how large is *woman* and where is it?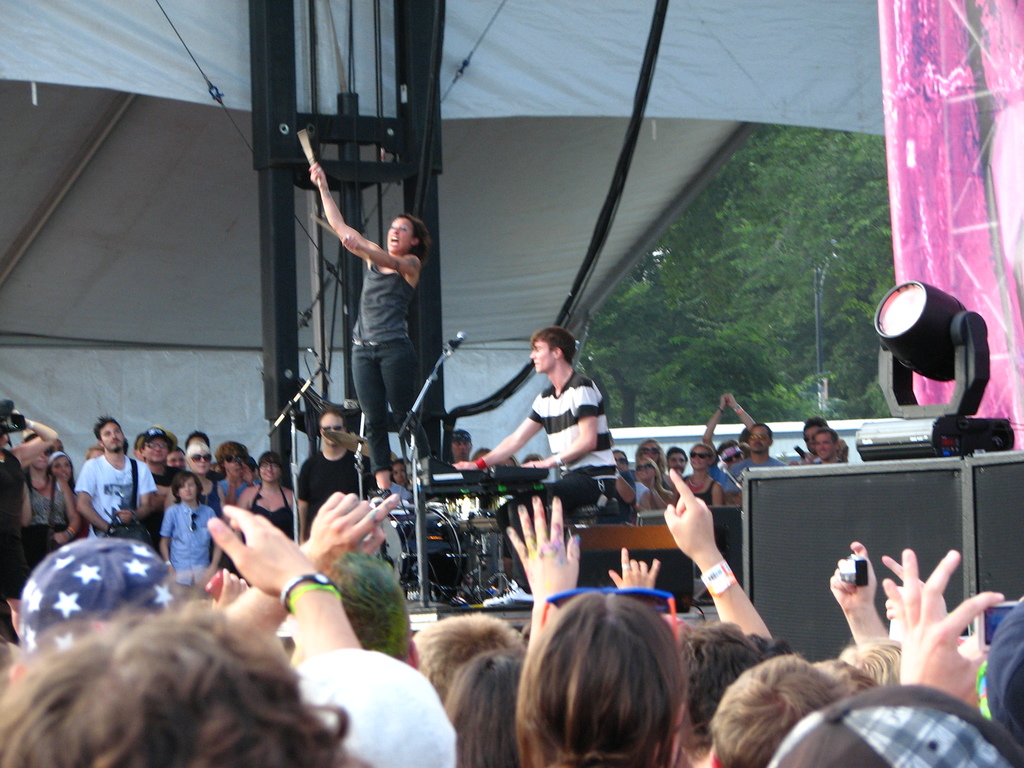
Bounding box: select_region(49, 451, 91, 537).
